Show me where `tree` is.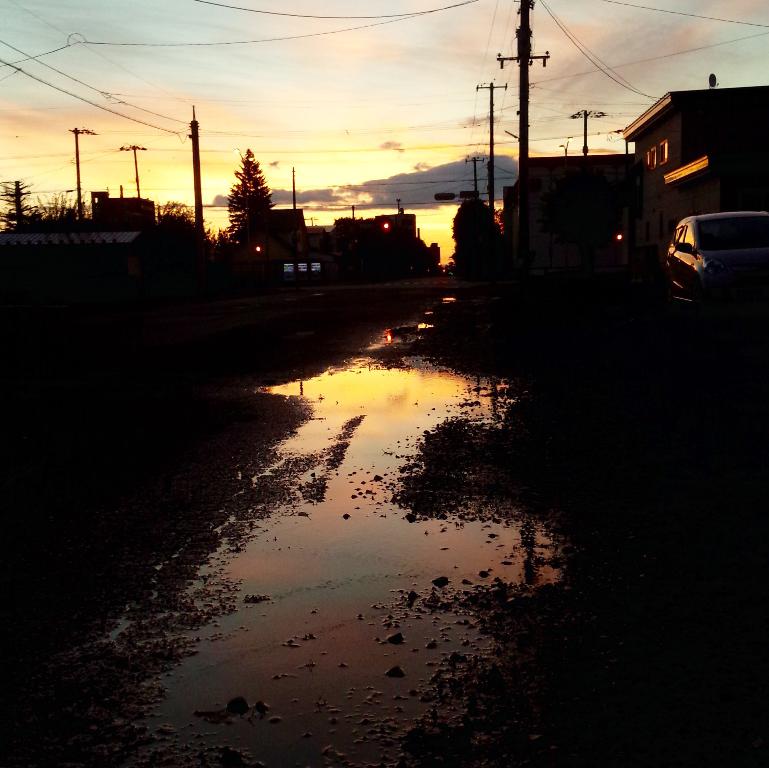
`tree` is at 447 194 508 276.
